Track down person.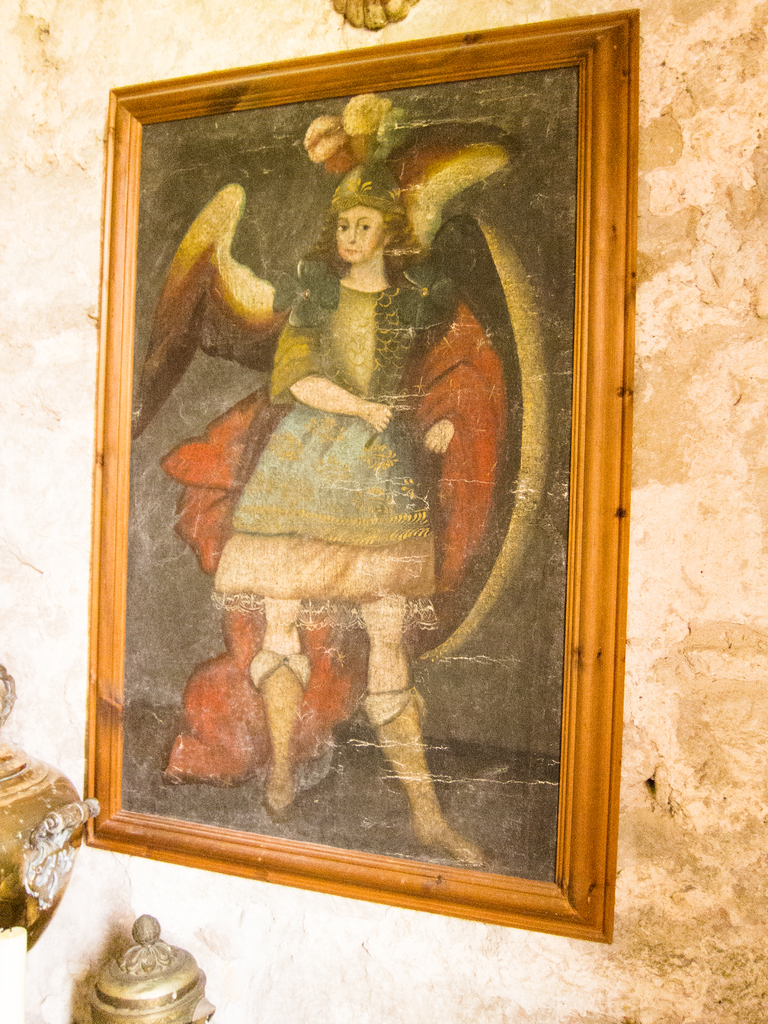
Tracked to 207,149,481,870.
